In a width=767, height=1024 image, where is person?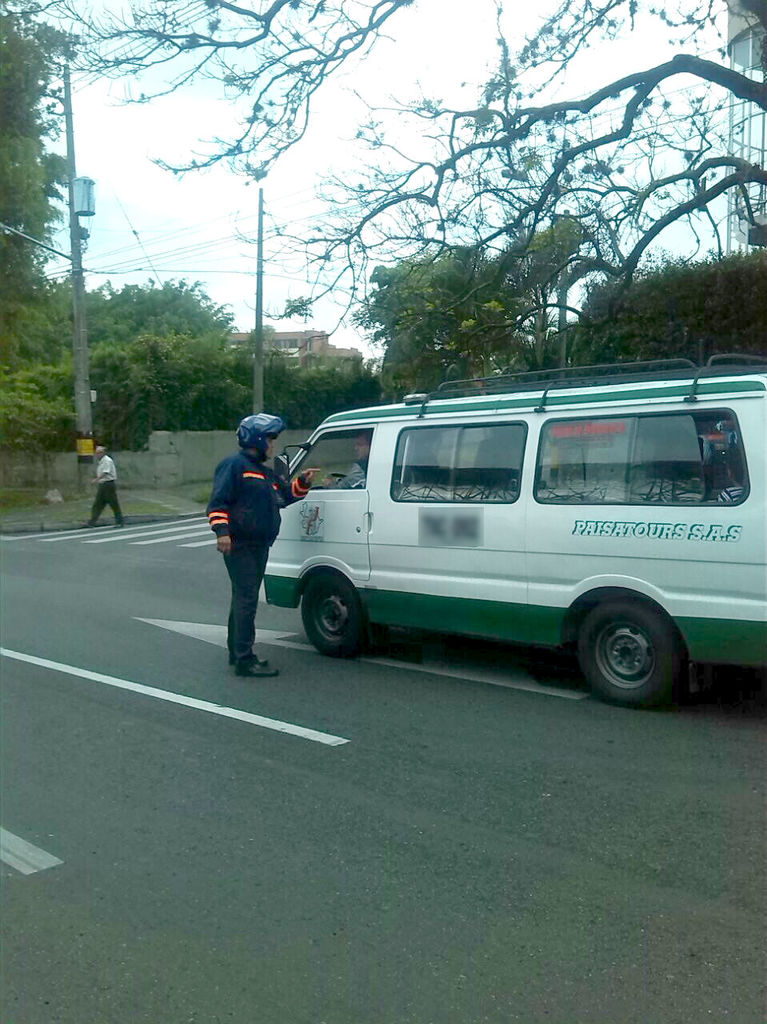
[x1=90, y1=444, x2=126, y2=523].
